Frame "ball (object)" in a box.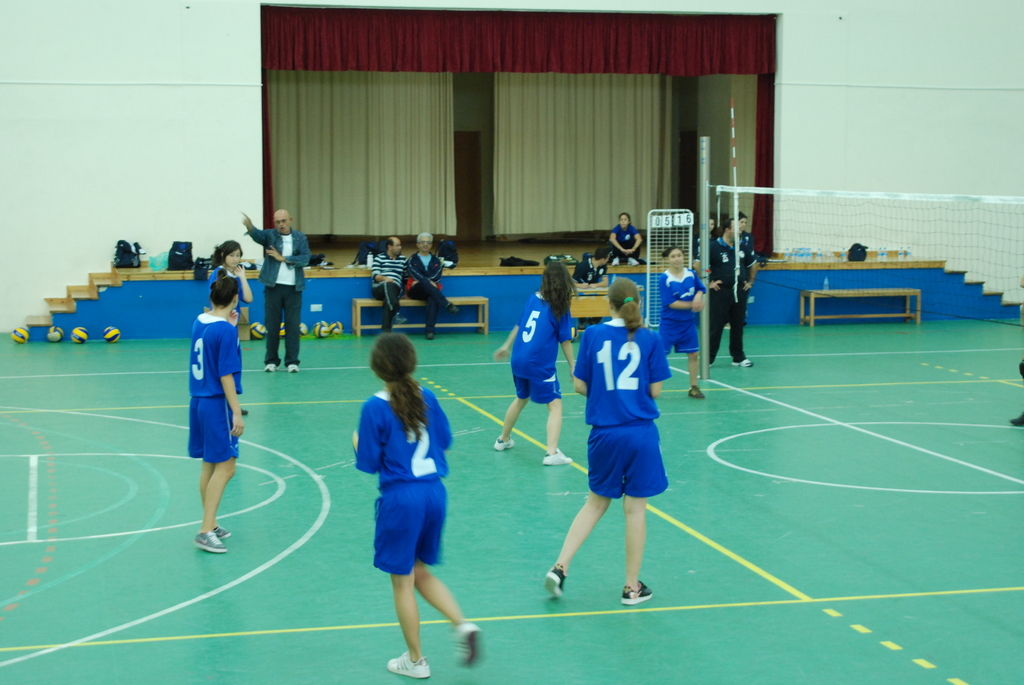
11,324,29,344.
